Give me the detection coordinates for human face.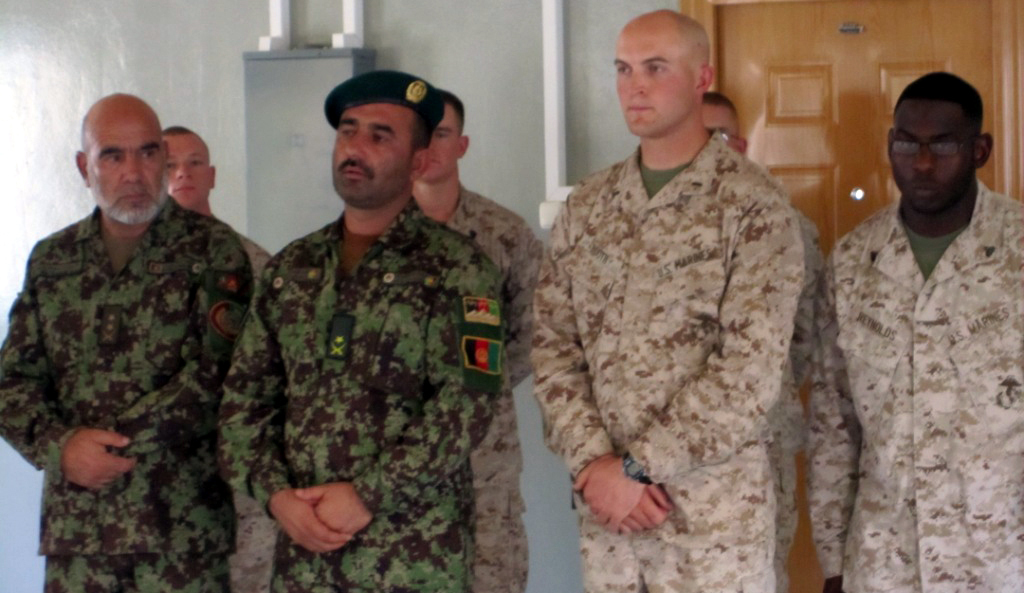
select_region(892, 112, 973, 215).
